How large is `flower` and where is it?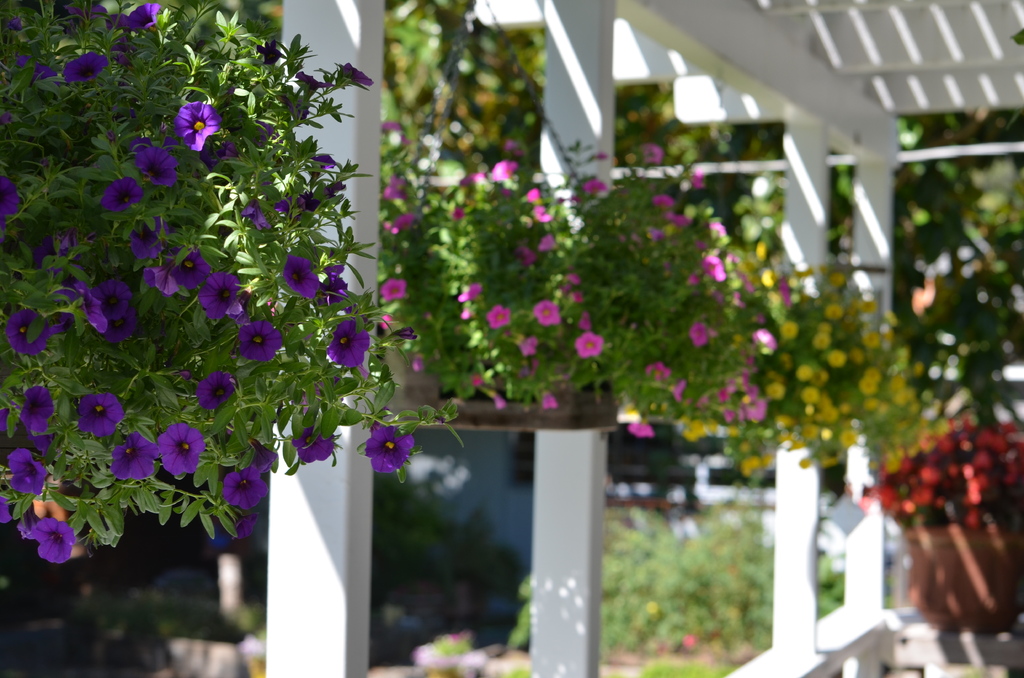
Bounding box: [left=516, top=245, right=534, bottom=261].
